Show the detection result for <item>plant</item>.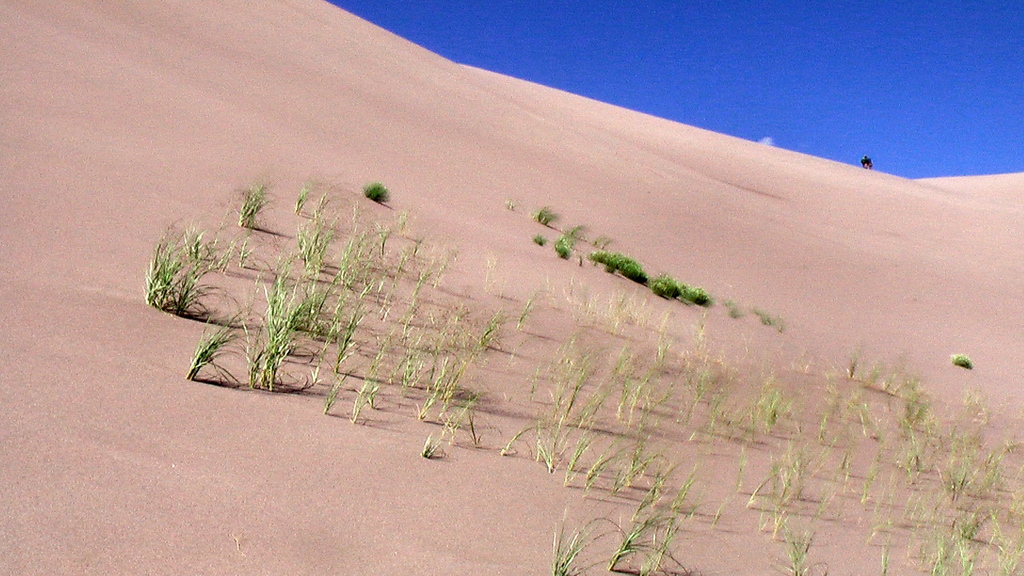
x1=538, y1=204, x2=557, y2=225.
